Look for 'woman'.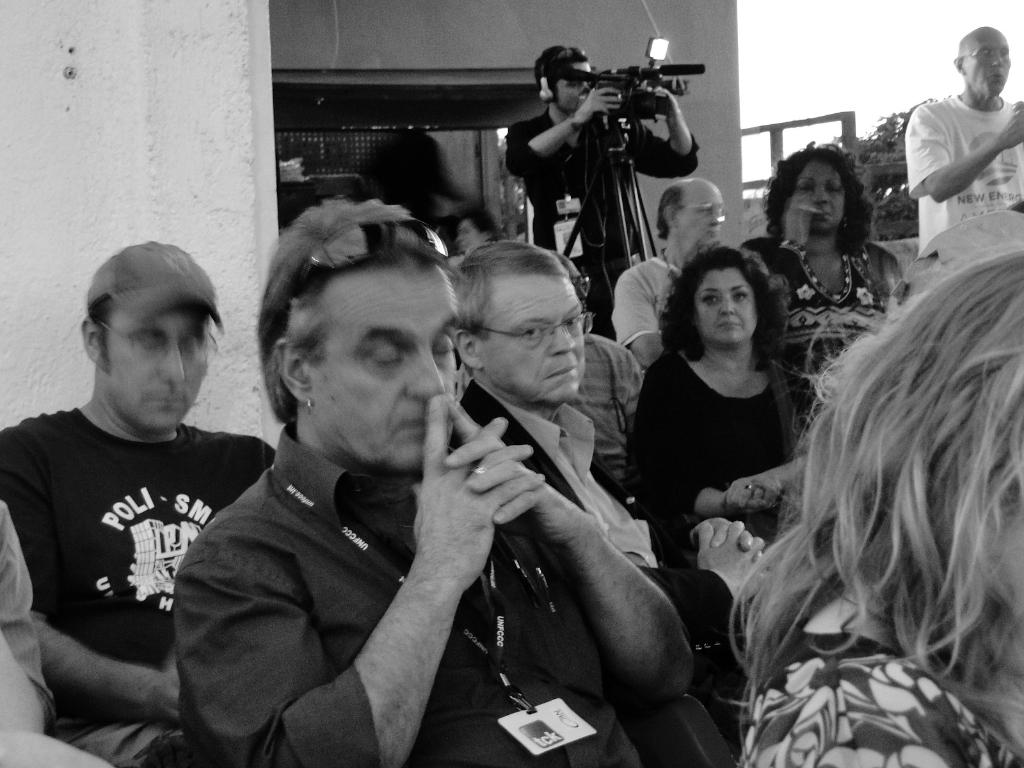
Found: {"x1": 706, "y1": 254, "x2": 1023, "y2": 767}.
